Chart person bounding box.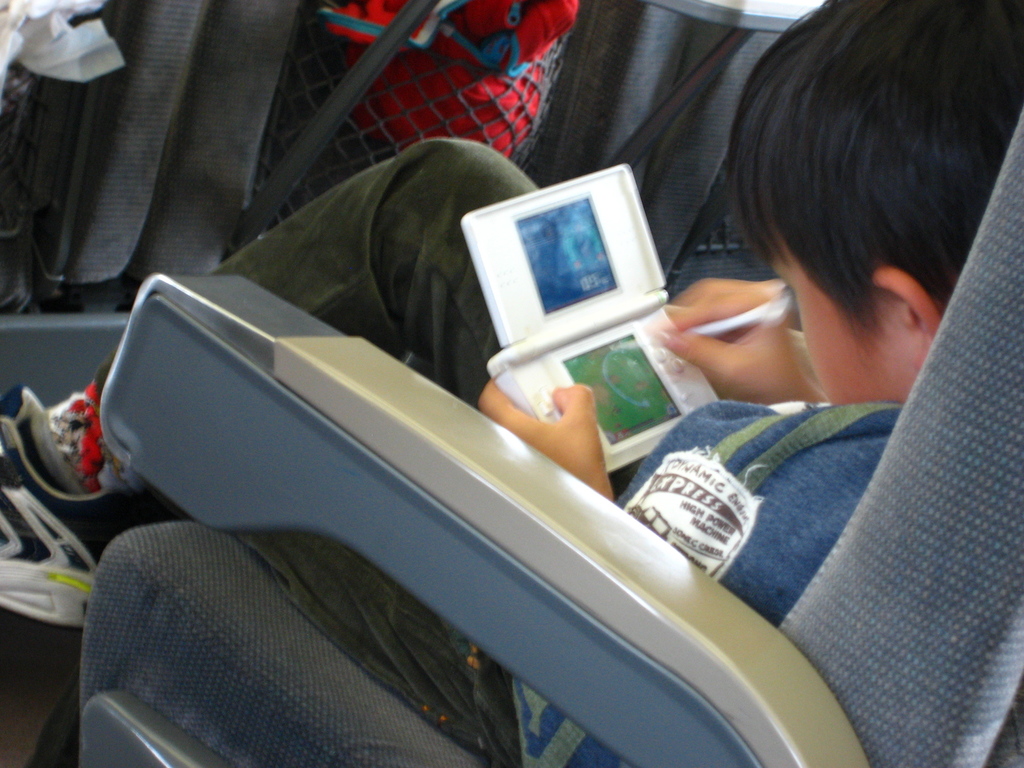
Charted: [x1=676, y1=17, x2=1023, y2=610].
